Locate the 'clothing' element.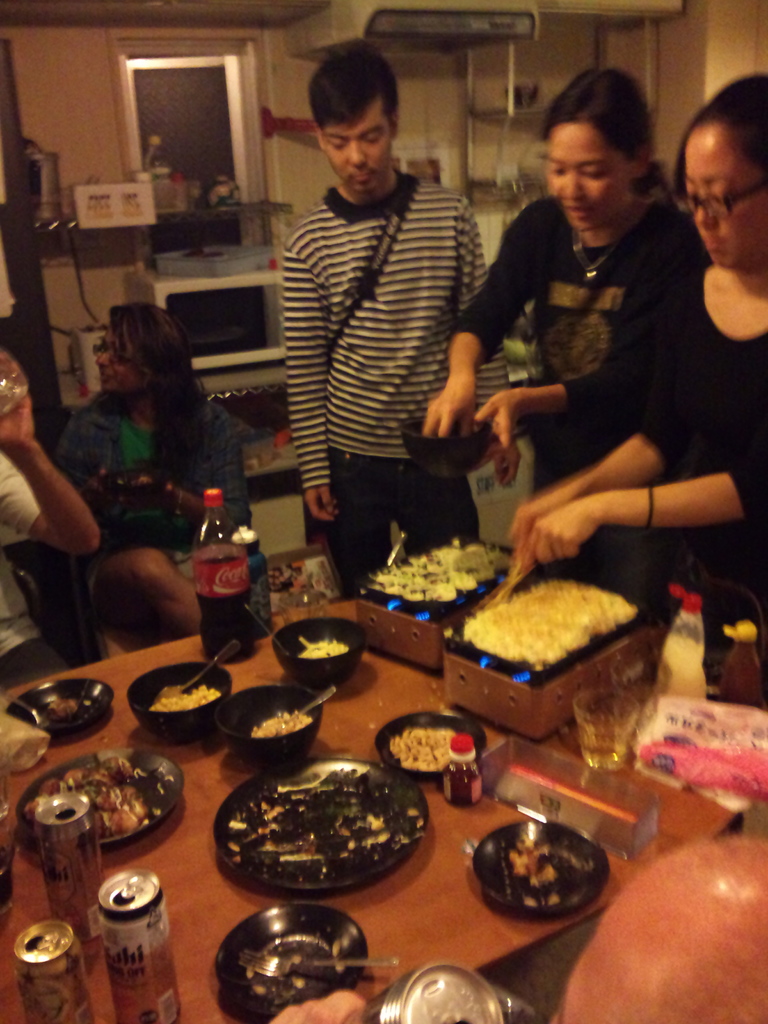
Element bbox: [left=0, top=444, right=60, bottom=696].
